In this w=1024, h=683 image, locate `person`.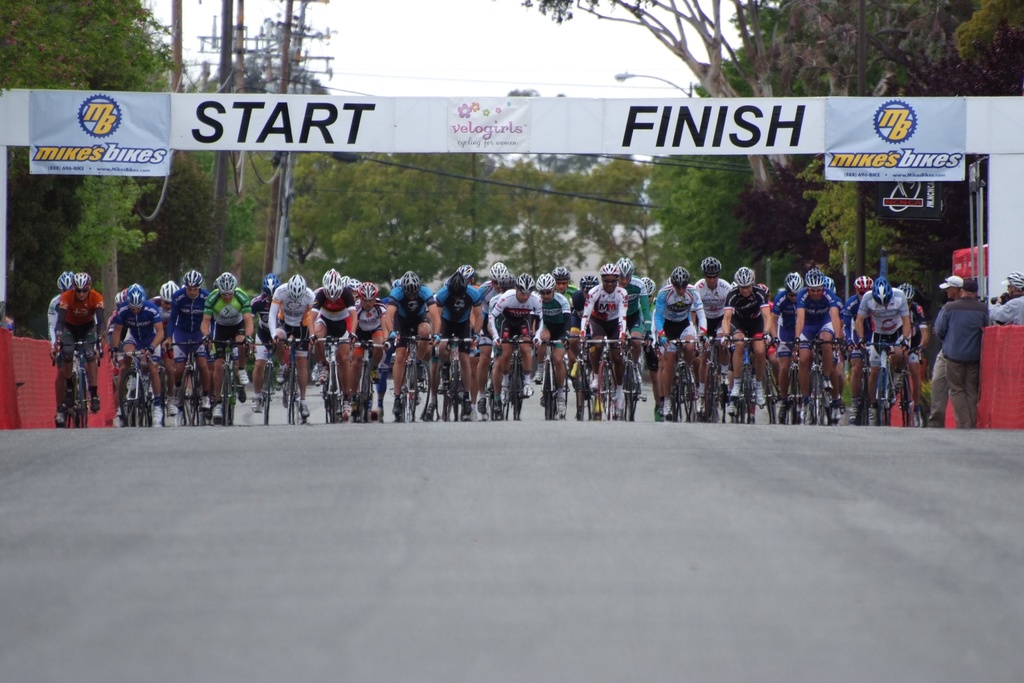
Bounding box: [x1=165, y1=268, x2=216, y2=400].
